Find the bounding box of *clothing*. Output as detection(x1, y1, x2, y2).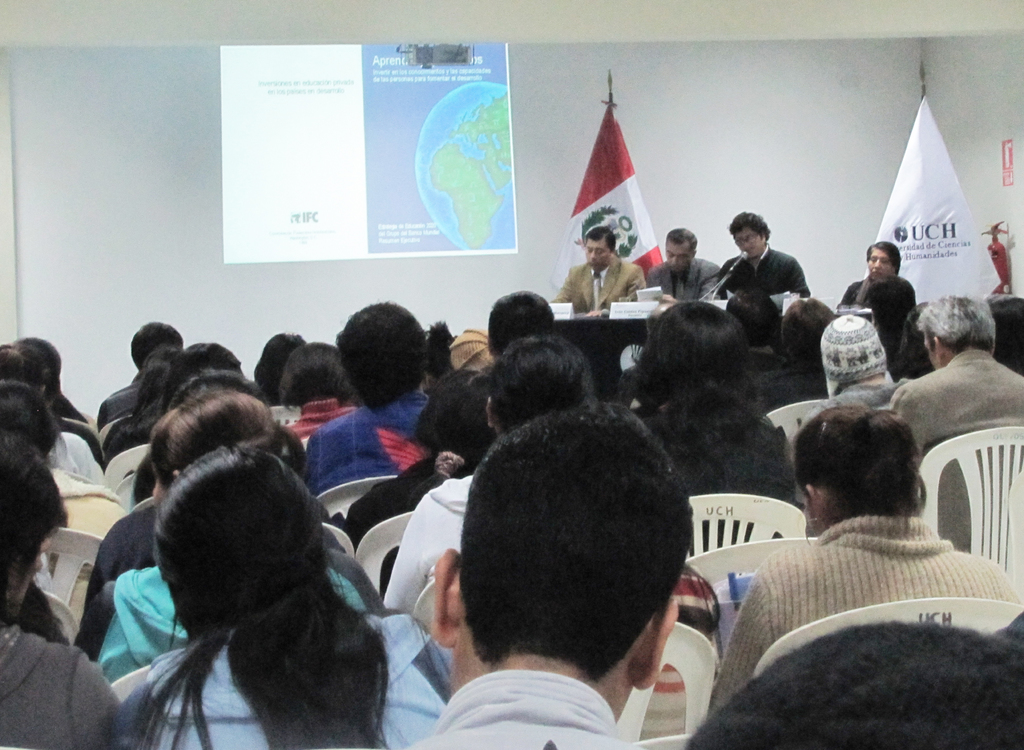
detection(756, 354, 838, 406).
